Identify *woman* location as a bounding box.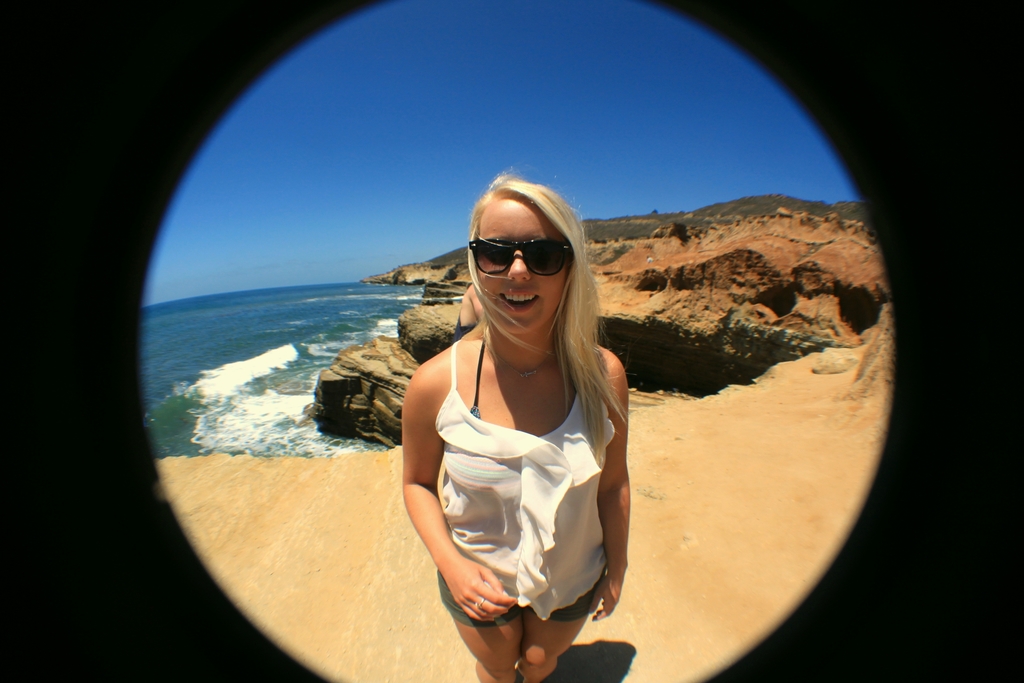
locate(380, 174, 640, 675).
